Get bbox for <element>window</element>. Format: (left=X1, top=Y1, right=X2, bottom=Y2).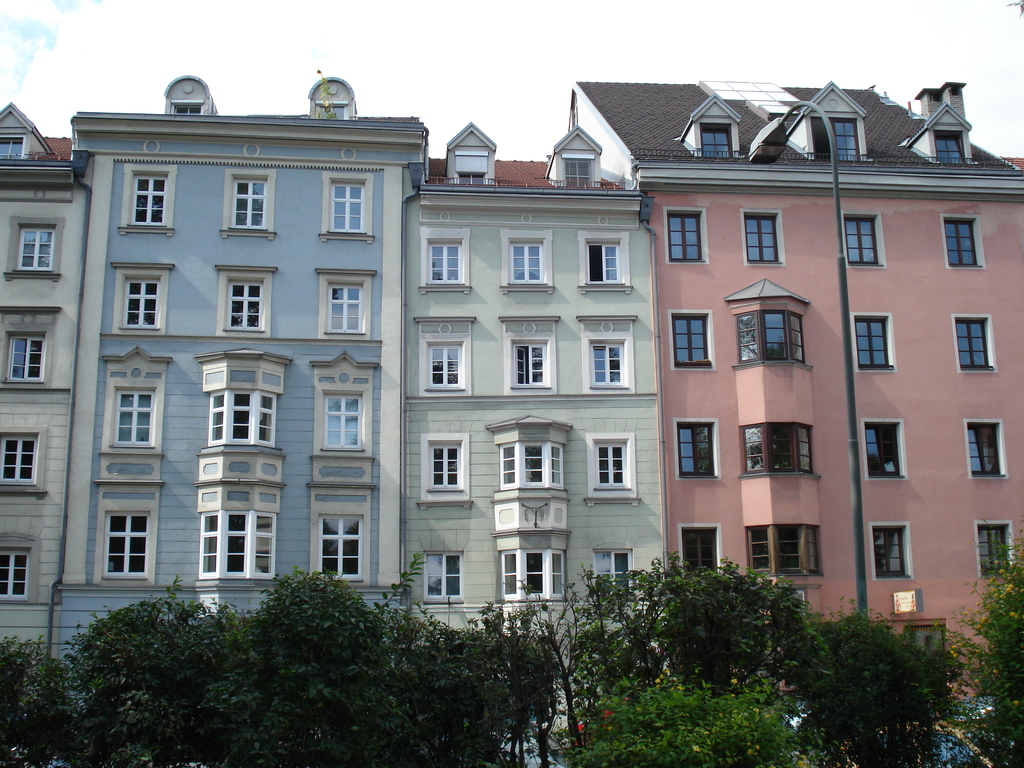
(left=739, top=423, right=821, bottom=476).
